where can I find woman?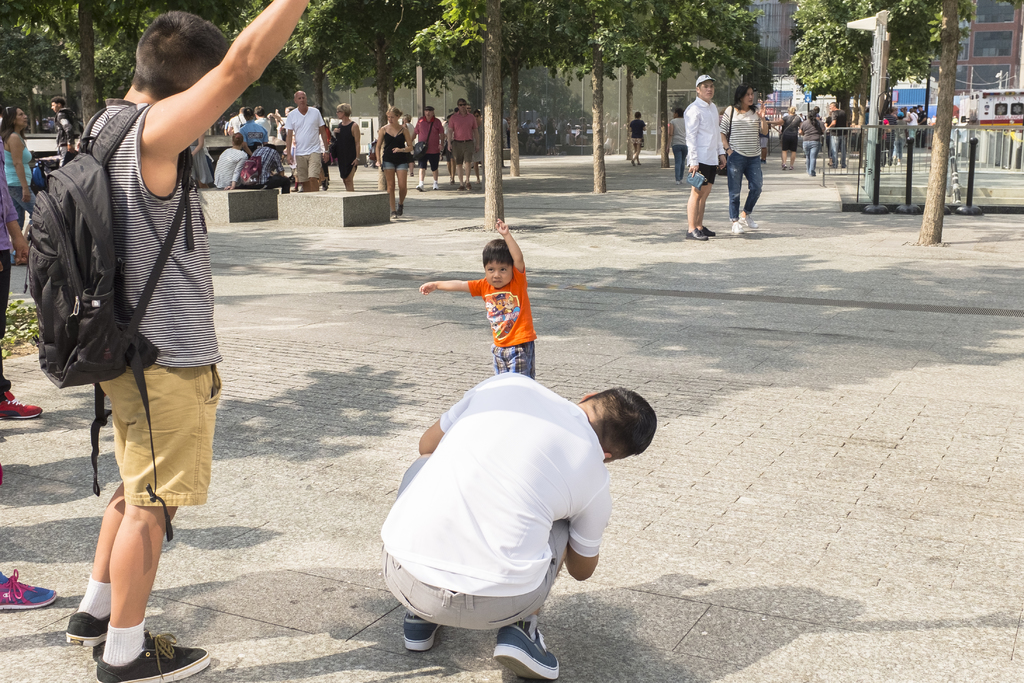
You can find it at l=797, t=103, r=823, b=166.
